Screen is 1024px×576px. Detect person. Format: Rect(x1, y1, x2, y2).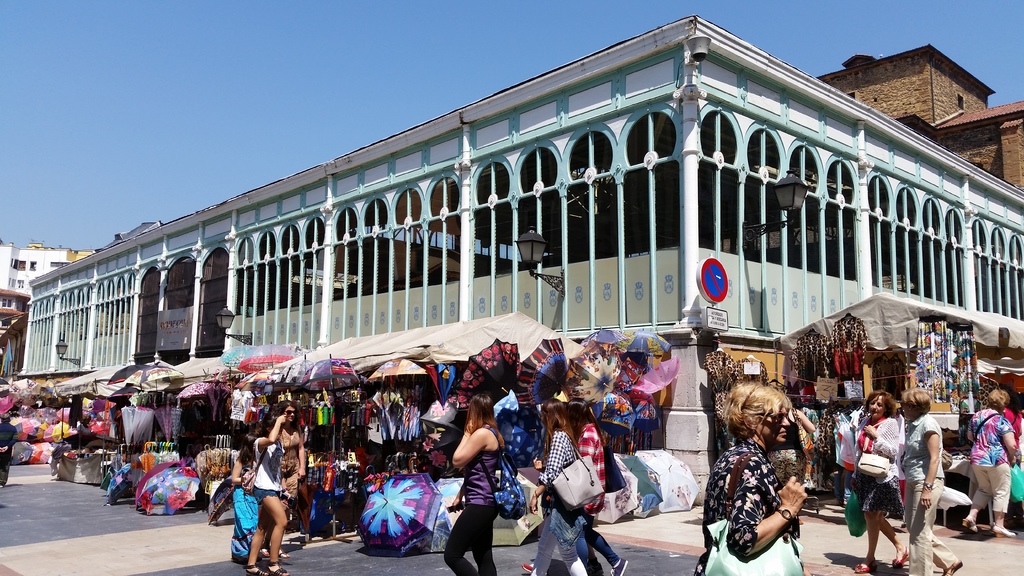
Rect(229, 431, 264, 563).
